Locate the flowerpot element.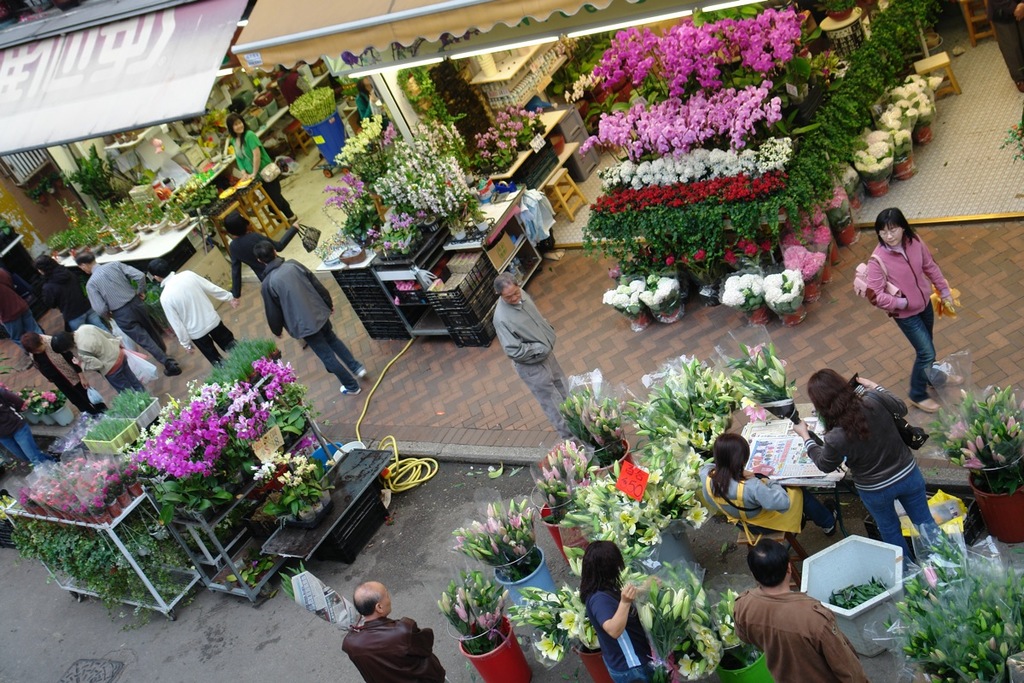
Element bbox: bbox=[298, 487, 331, 525].
